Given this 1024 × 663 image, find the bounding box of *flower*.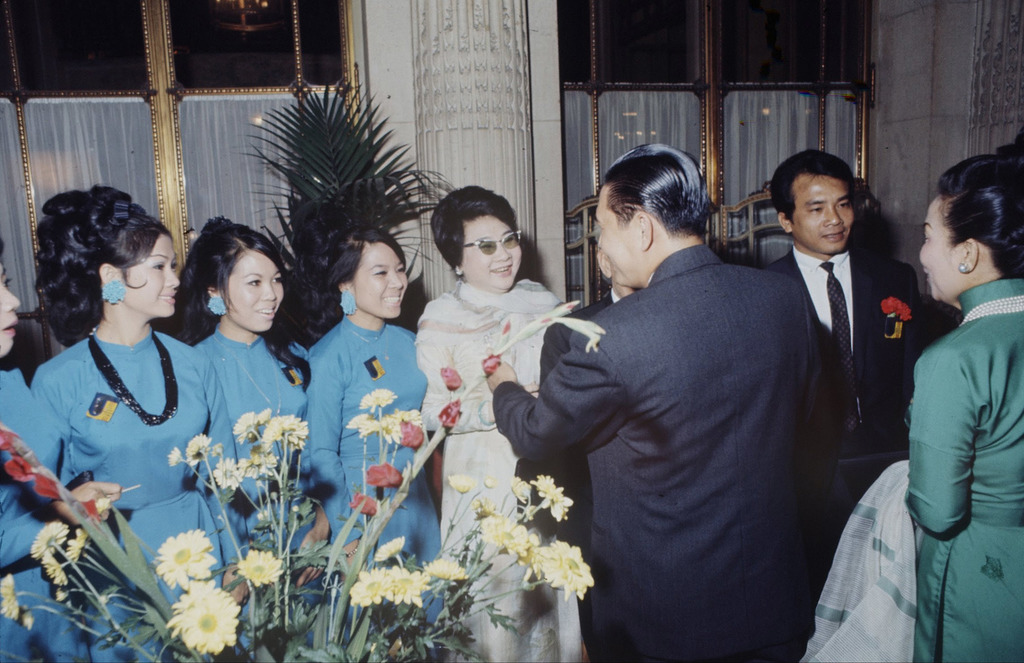
x1=31, y1=472, x2=59, y2=501.
